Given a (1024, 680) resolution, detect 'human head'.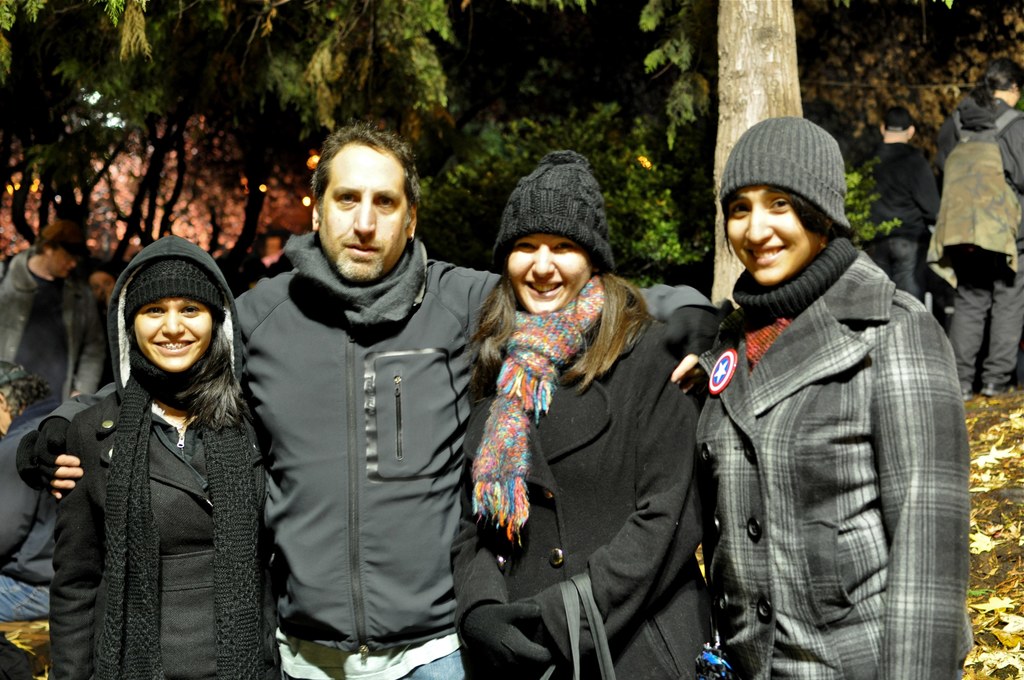
BBox(36, 219, 90, 282).
